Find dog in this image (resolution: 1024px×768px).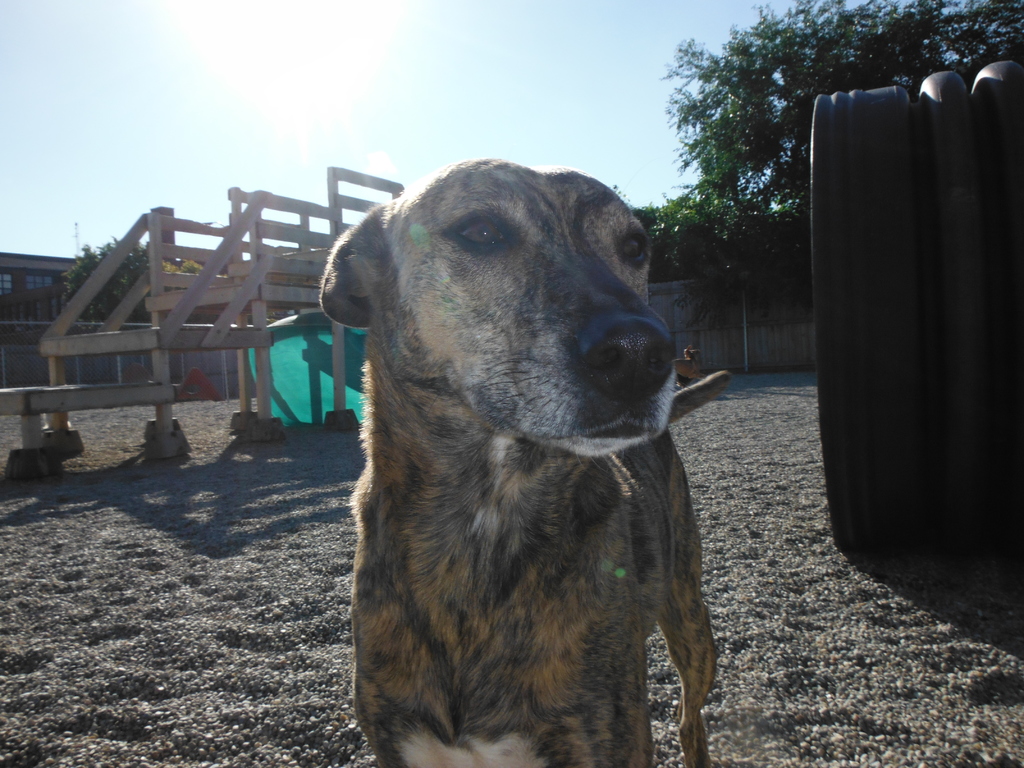
(319,155,731,767).
